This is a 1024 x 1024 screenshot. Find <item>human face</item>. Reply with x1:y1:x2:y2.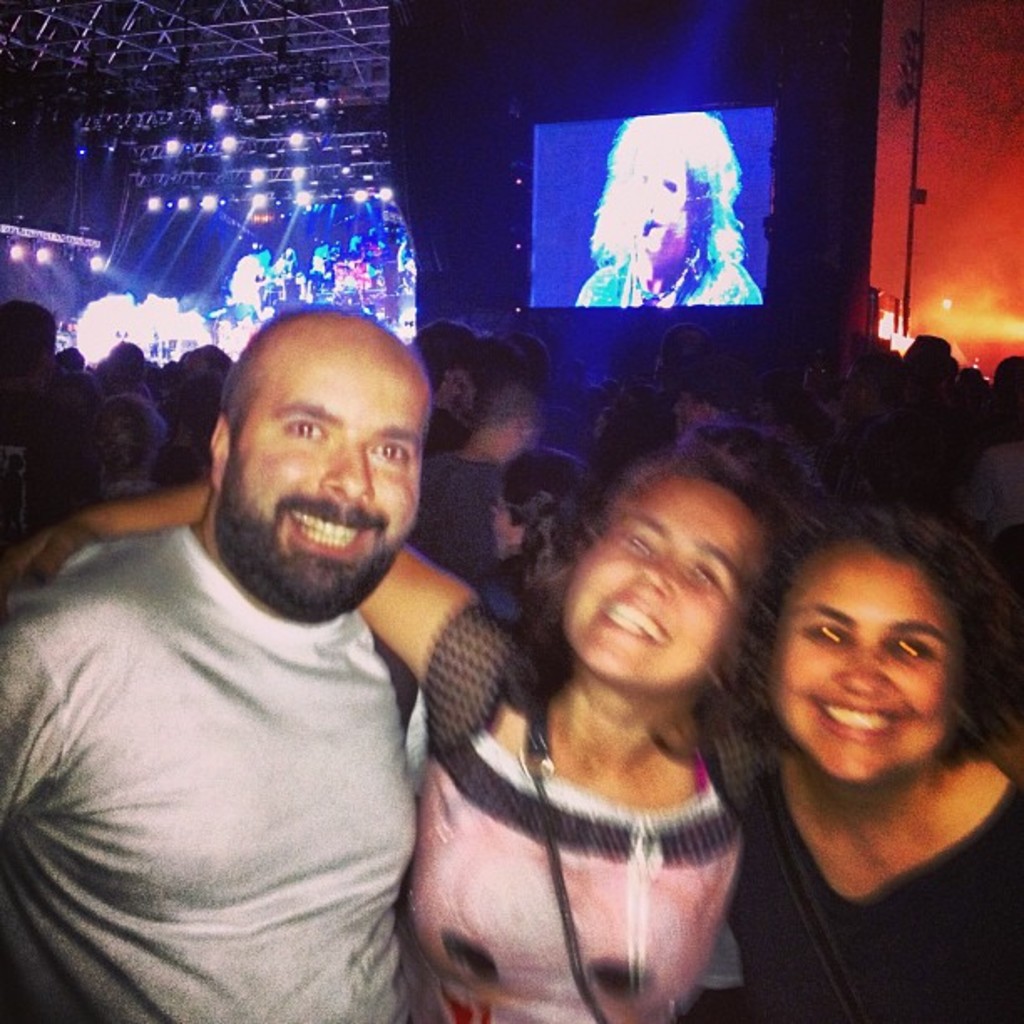
554:470:761:694.
